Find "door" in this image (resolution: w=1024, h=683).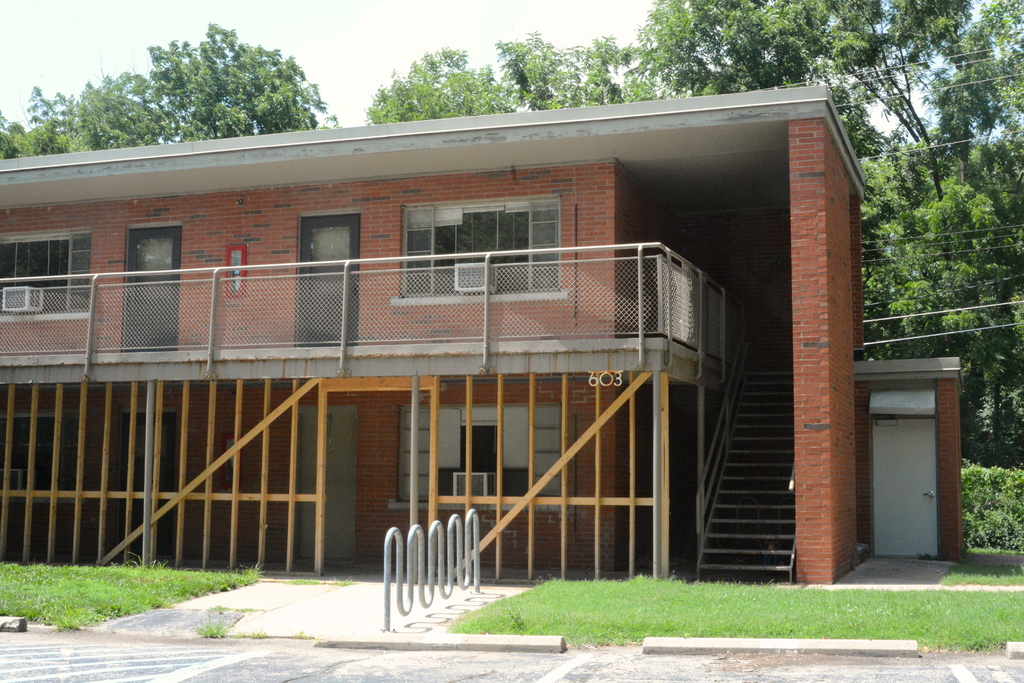
(x1=298, y1=410, x2=353, y2=563).
